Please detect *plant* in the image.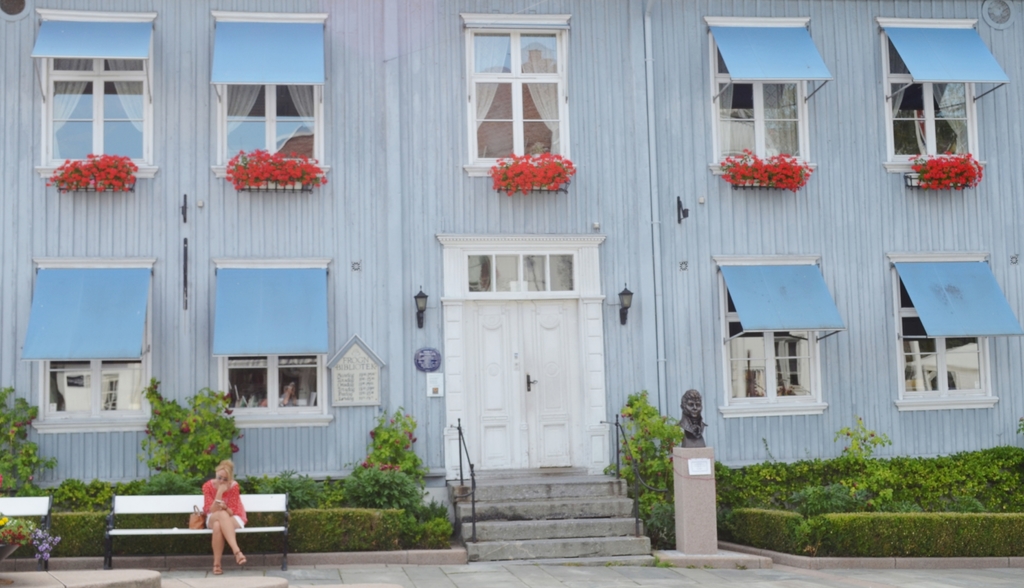
detection(716, 152, 824, 192).
